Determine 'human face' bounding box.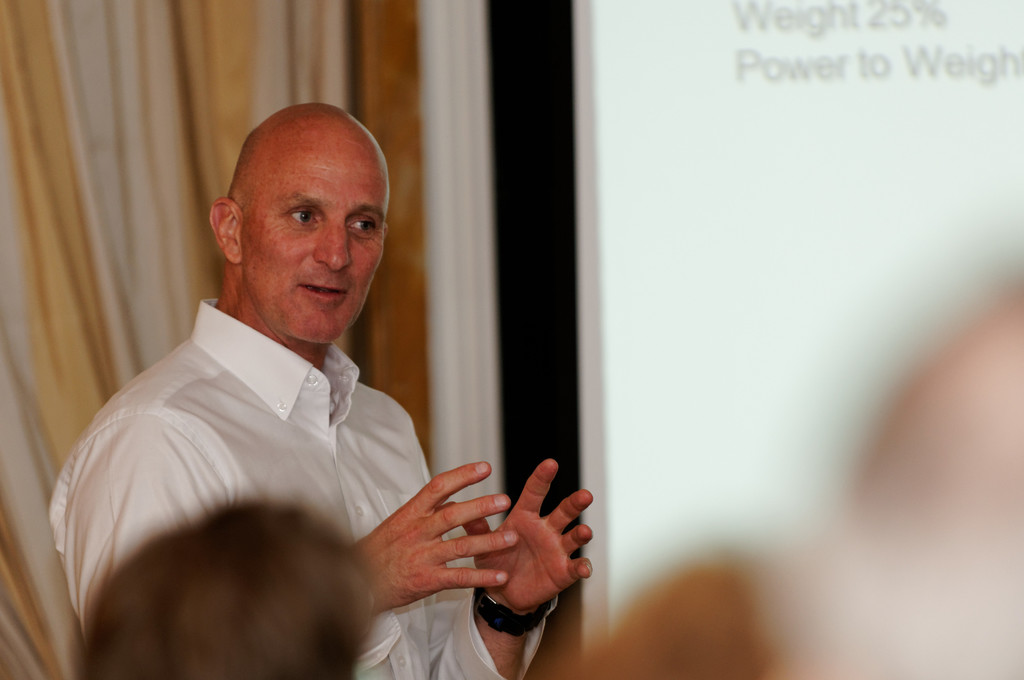
Determined: pyautogui.locateOnScreen(238, 142, 385, 337).
